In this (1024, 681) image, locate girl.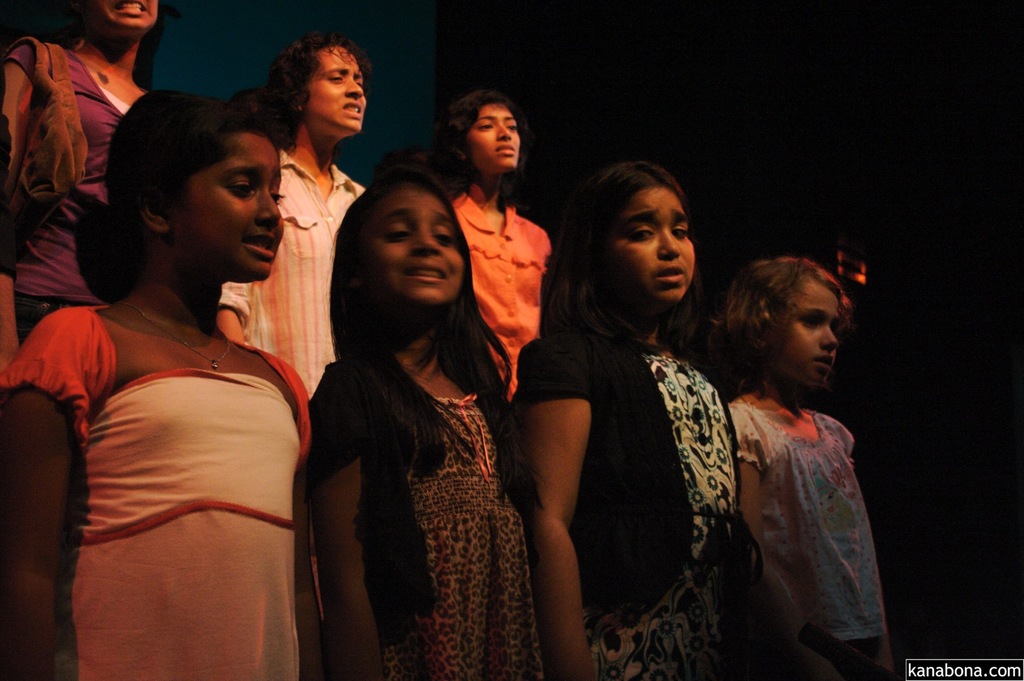
Bounding box: select_region(429, 92, 561, 409).
